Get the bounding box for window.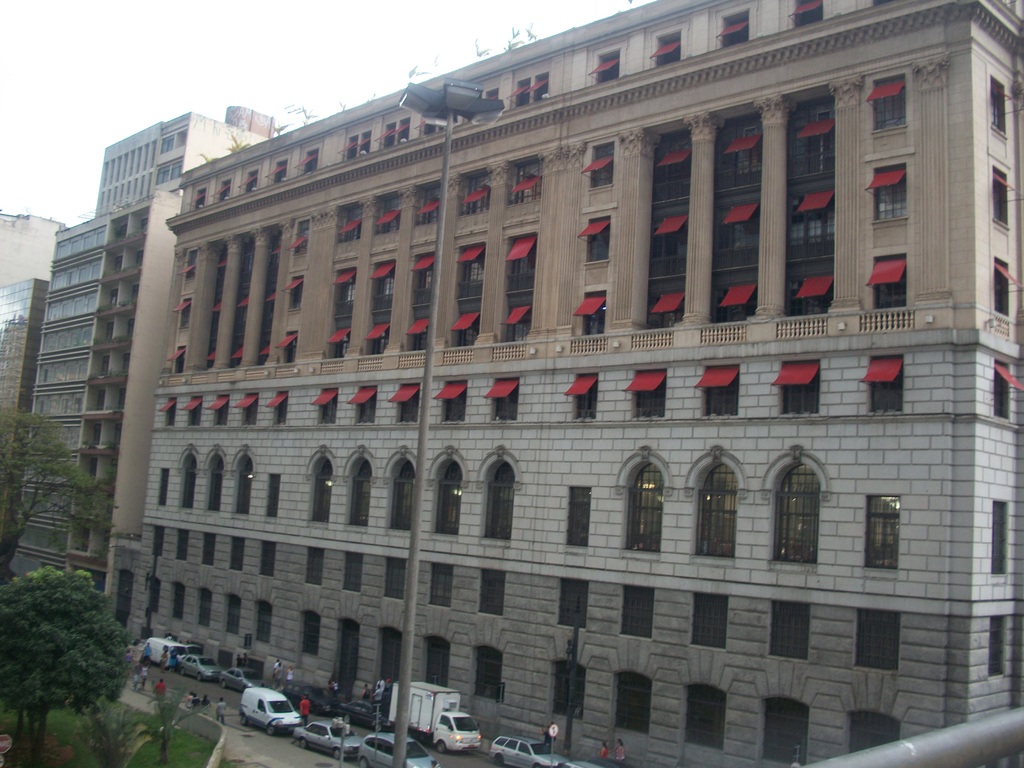
<bbox>415, 254, 433, 303</bbox>.
